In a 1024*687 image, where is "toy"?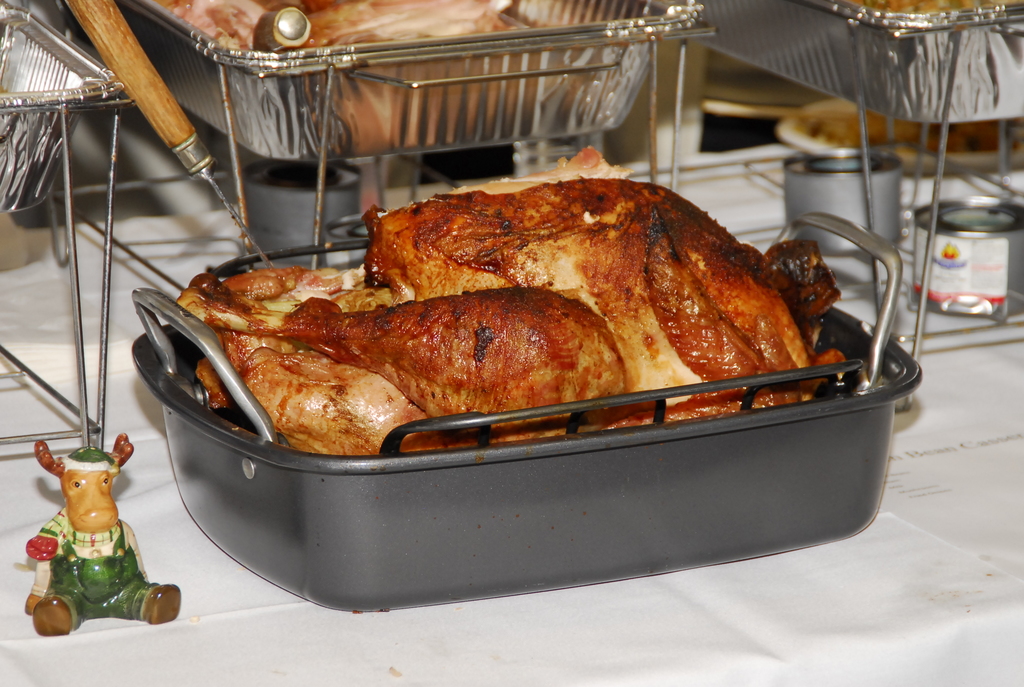
34 426 189 649.
